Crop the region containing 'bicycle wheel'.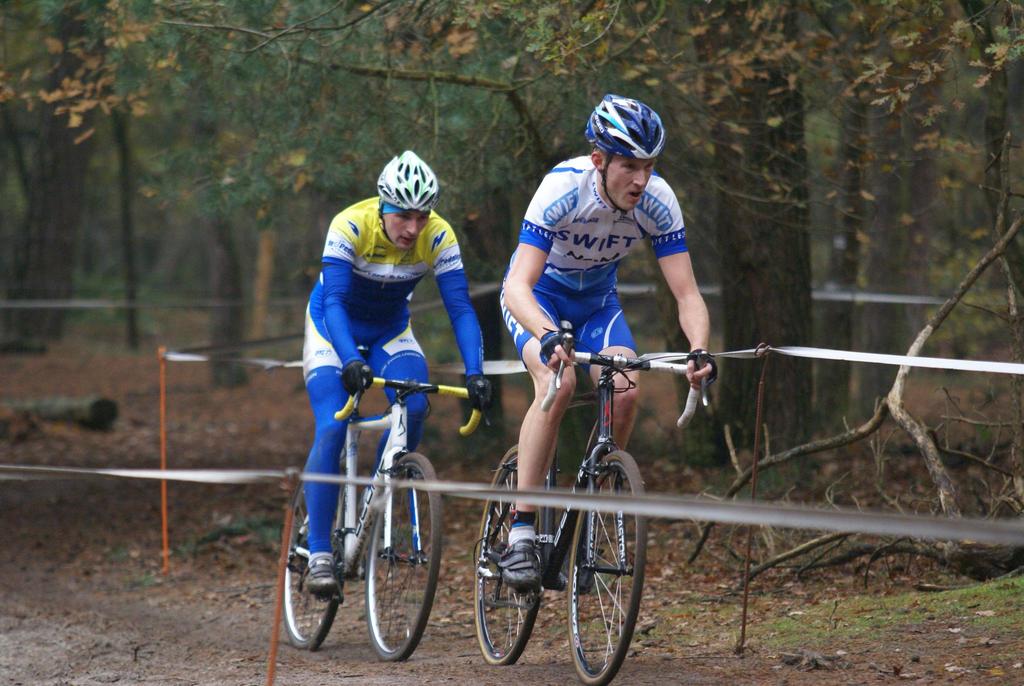
Crop region: (365,452,444,662).
